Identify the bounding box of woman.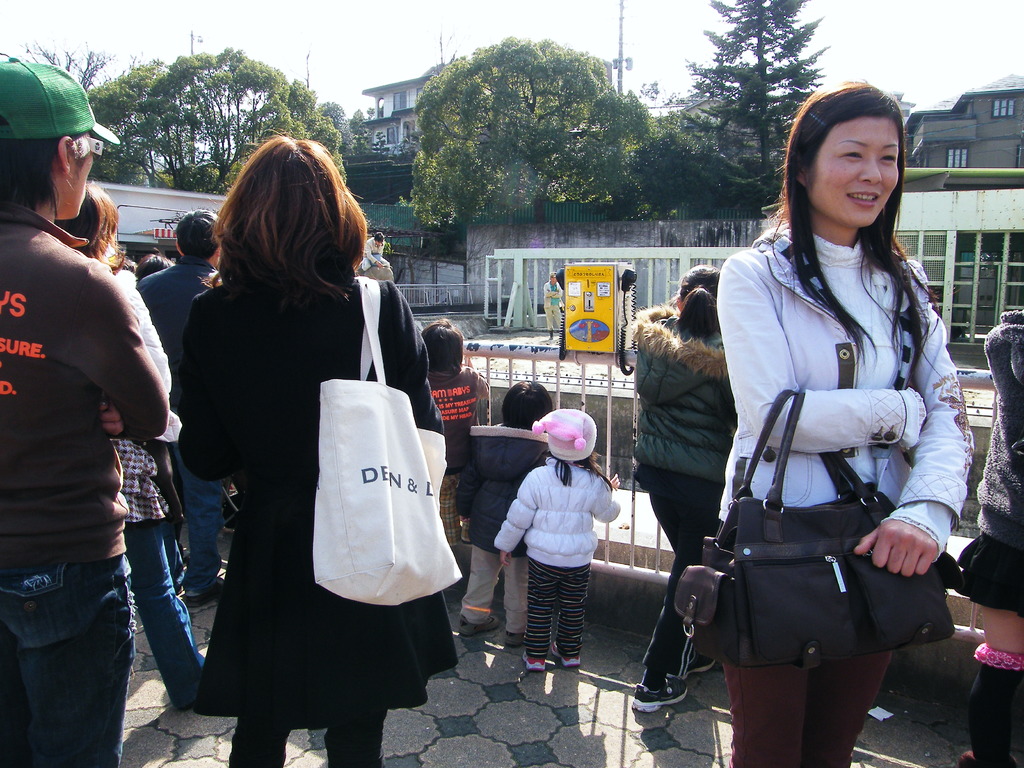
{"x1": 671, "y1": 77, "x2": 977, "y2": 767}.
